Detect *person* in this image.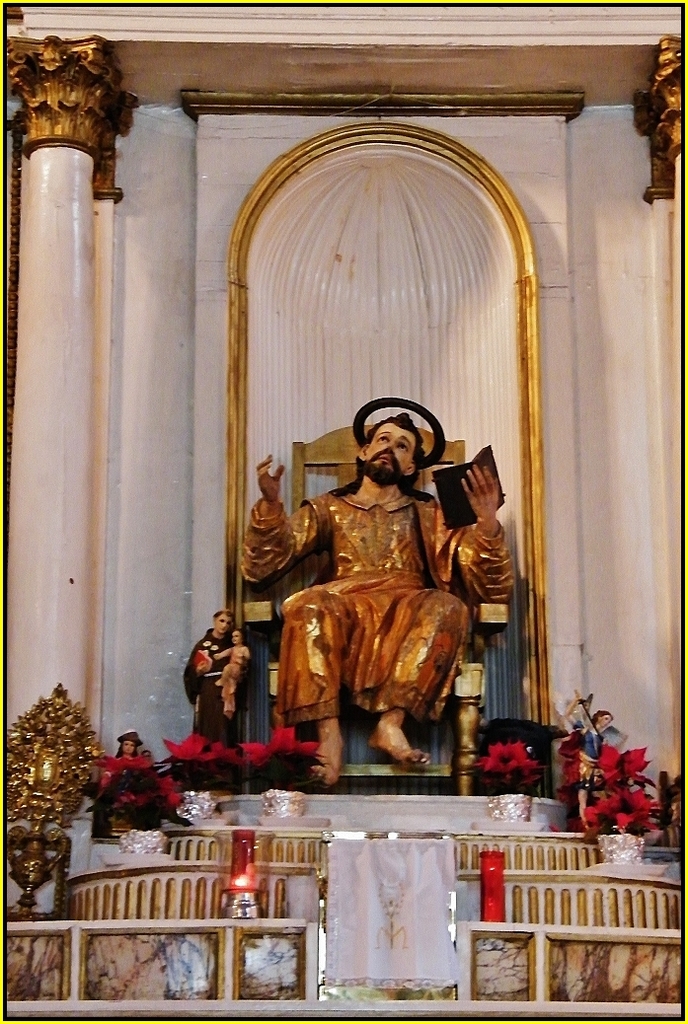
Detection: x1=177 y1=604 x2=235 y2=745.
